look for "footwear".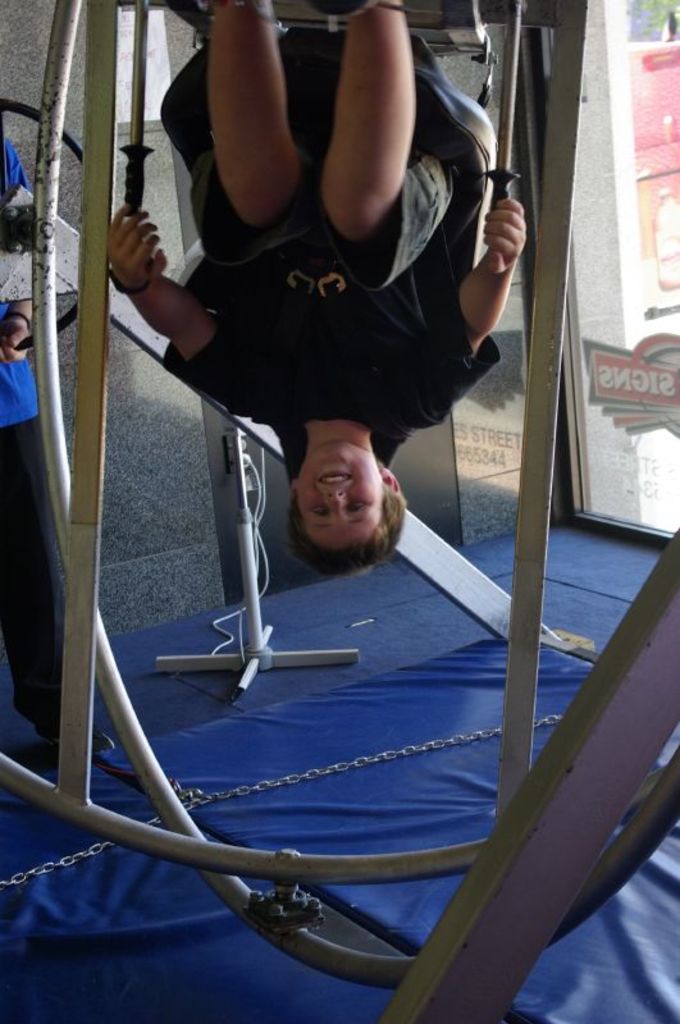
Found: [306,0,370,15].
